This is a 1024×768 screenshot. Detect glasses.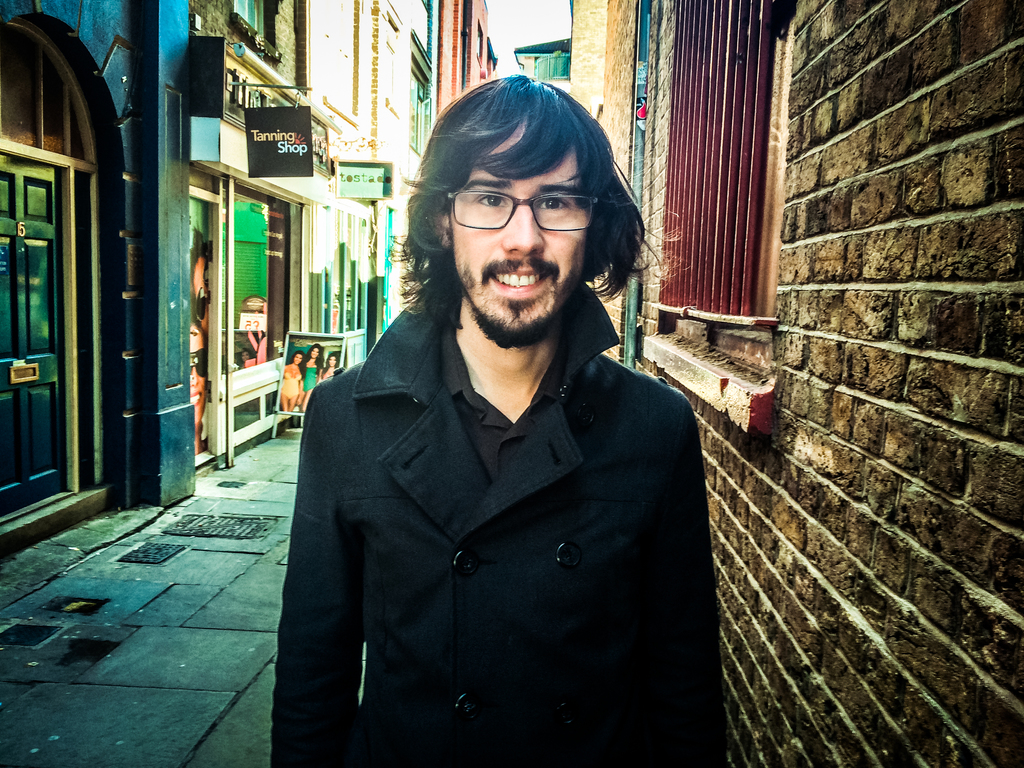
[447, 193, 598, 230].
